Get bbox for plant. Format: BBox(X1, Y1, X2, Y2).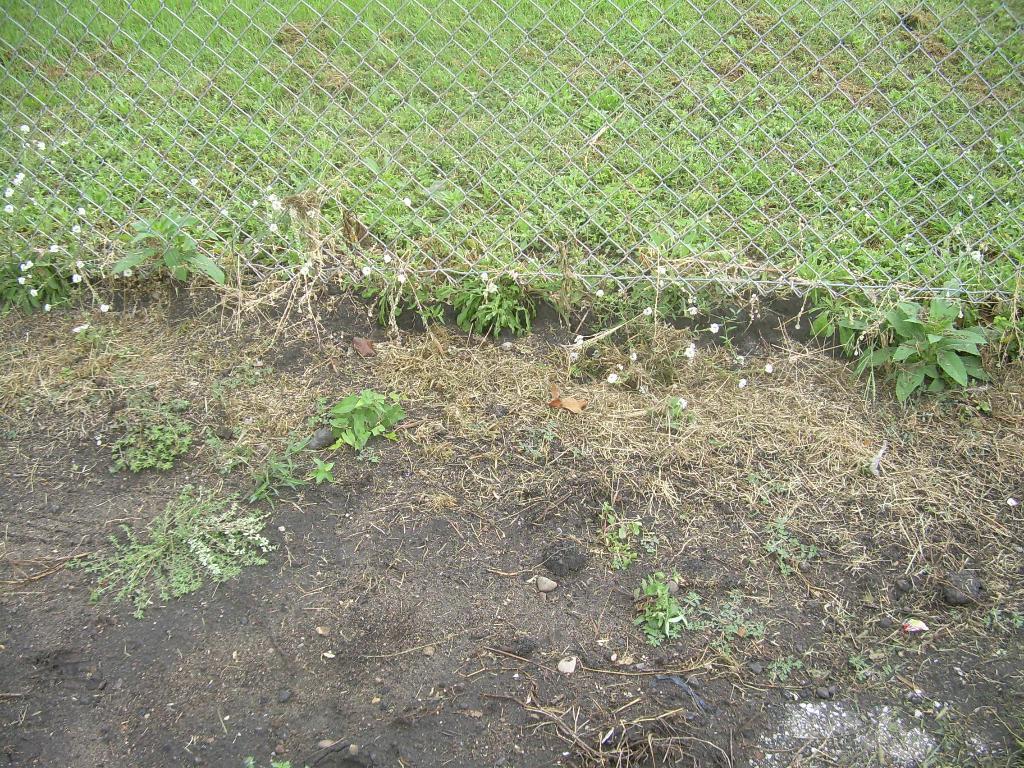
BBox(619, 570, 695, 643).
